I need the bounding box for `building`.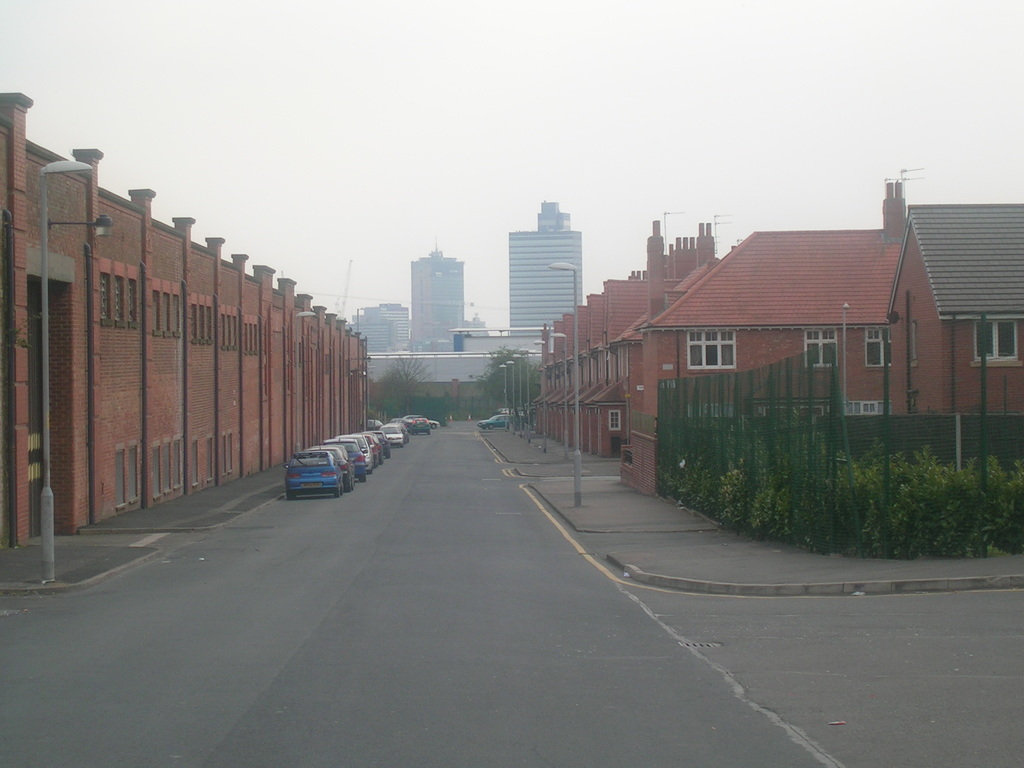
Here it is: bbox=[348, 303, 410, 350].
